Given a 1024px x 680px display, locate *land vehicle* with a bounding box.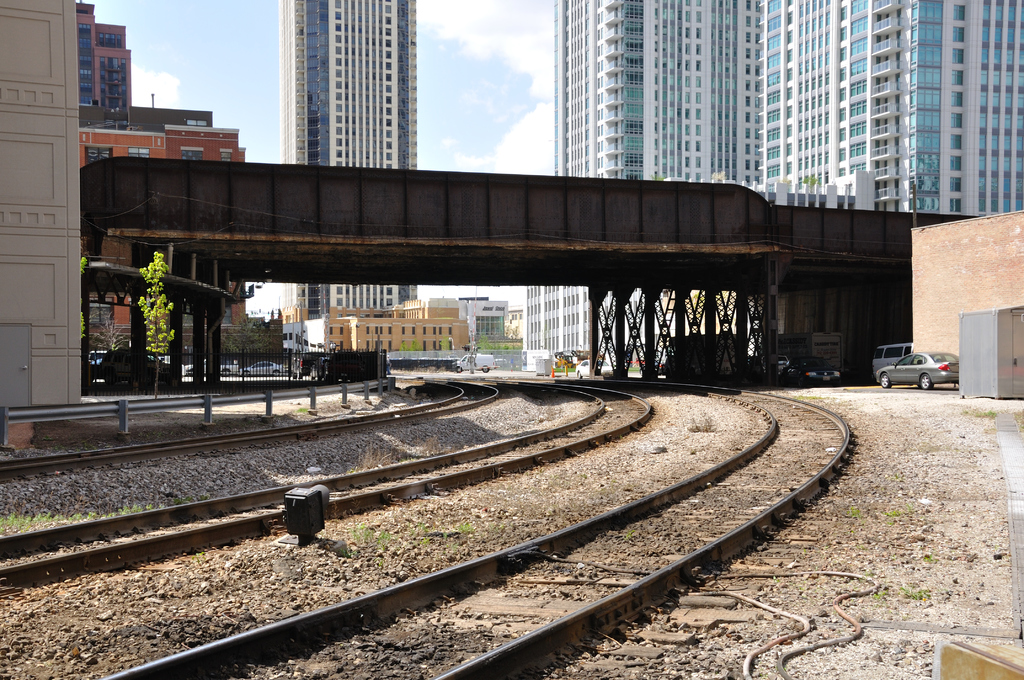
Located: bbox(219, 363, 240, 377).
